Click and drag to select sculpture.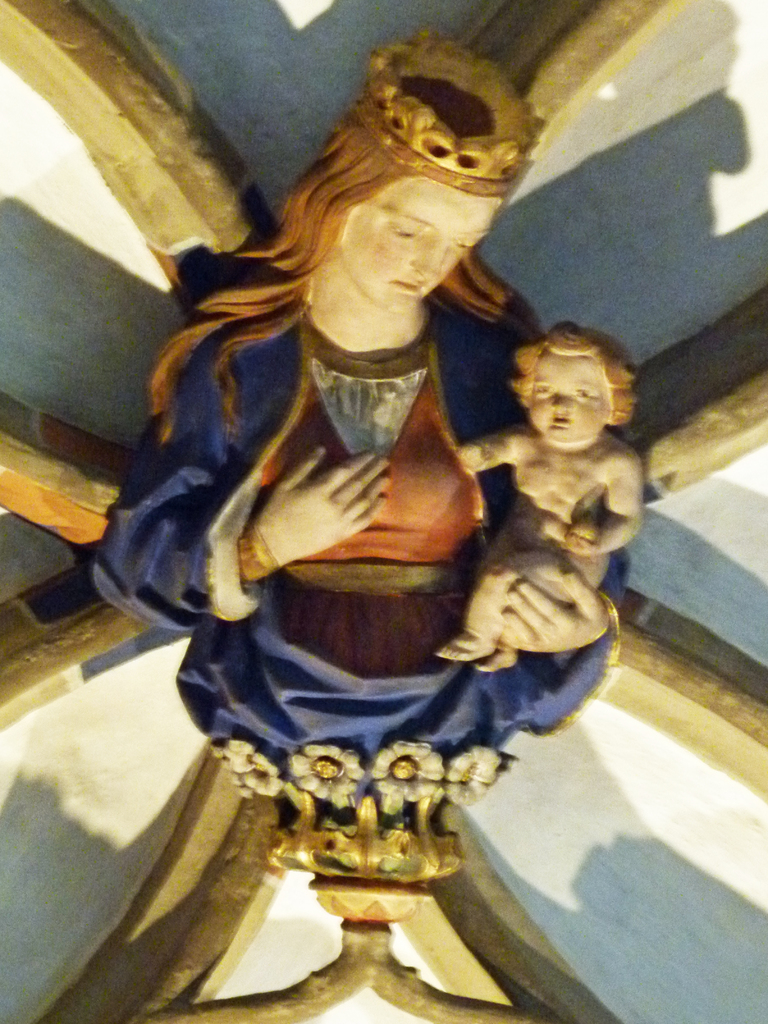
Selection: bbox=[98, 48, 652, 921].
